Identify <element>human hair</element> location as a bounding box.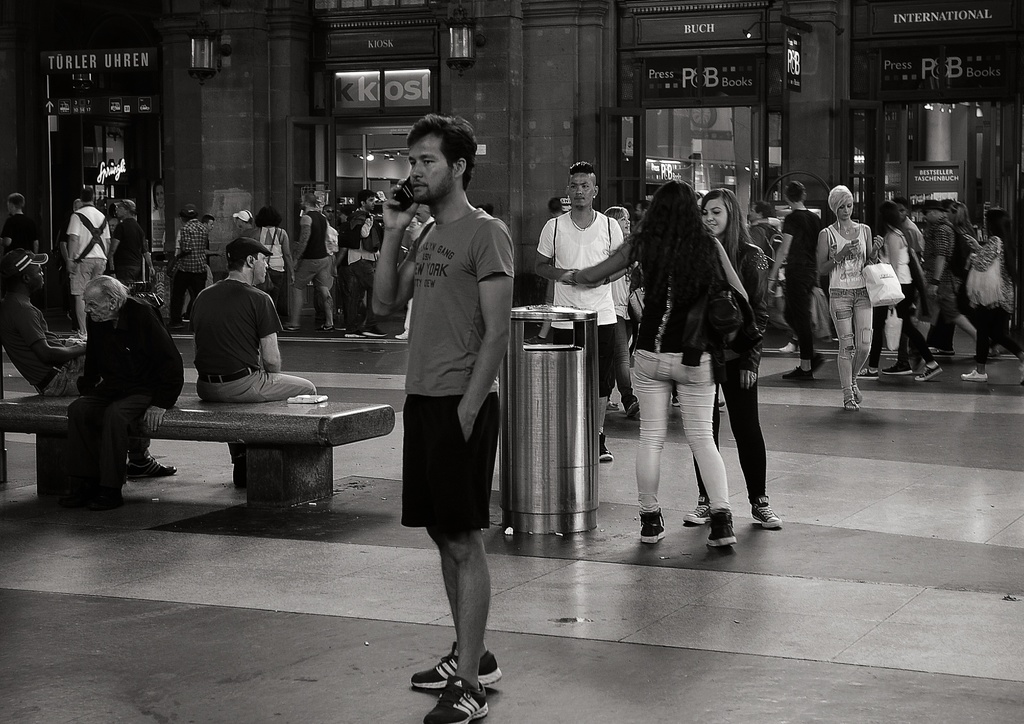
{"left": 120, "top": 198, "right": 139, "bottom": 217}.
